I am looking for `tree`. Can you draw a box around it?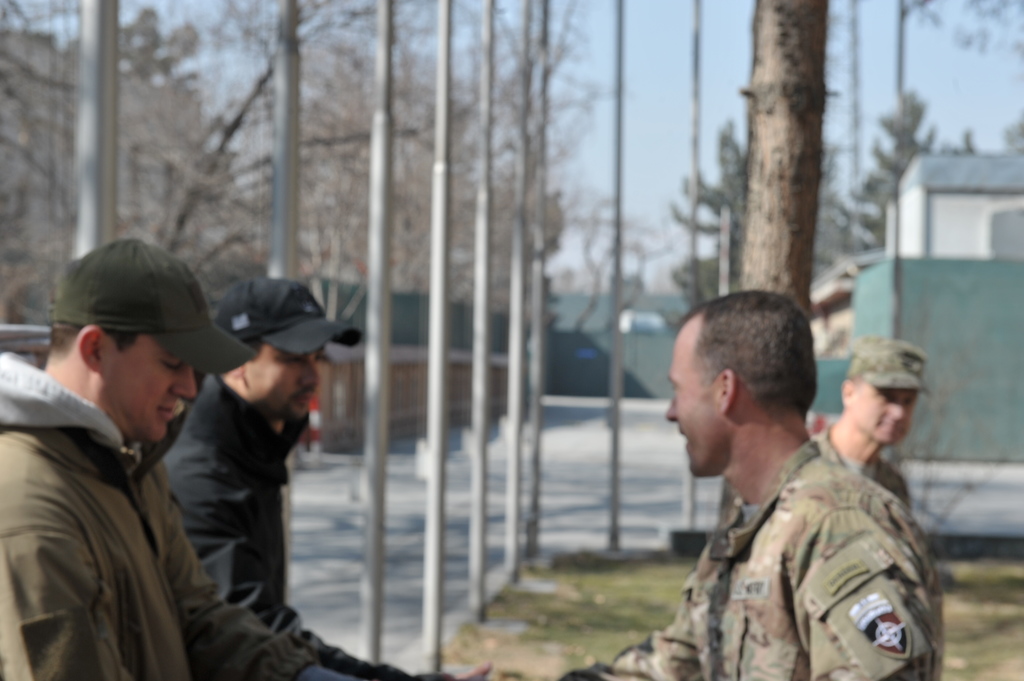
Sure, the bounding box is x1=671 y1=124 x2=740 y2=305.
